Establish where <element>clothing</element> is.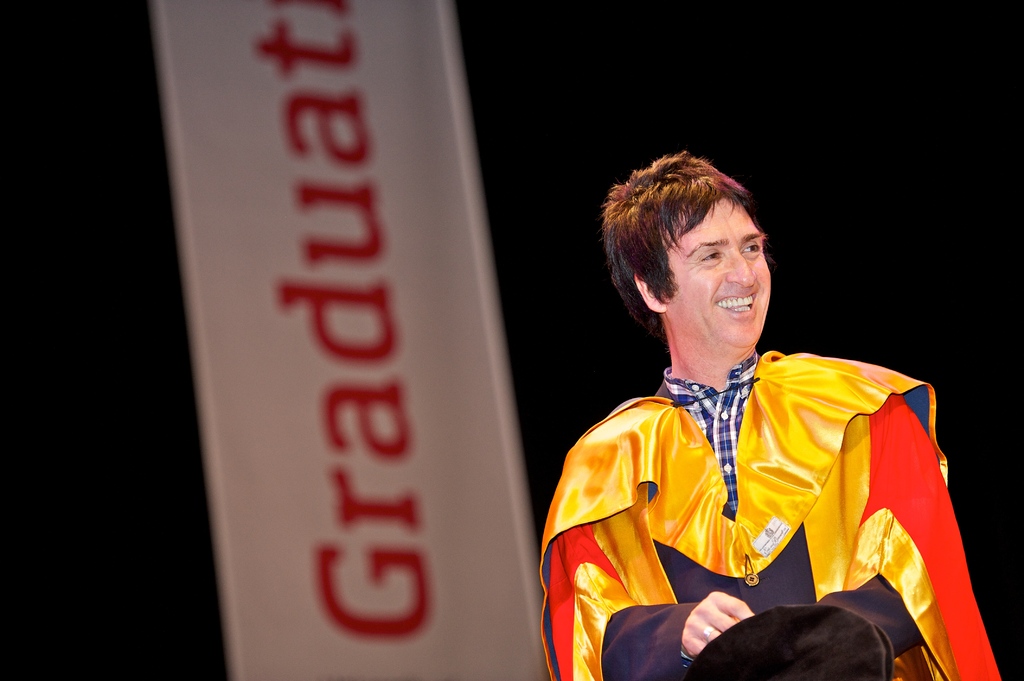
Established at [x1=531, y1=348, x2=997, y2=680].
